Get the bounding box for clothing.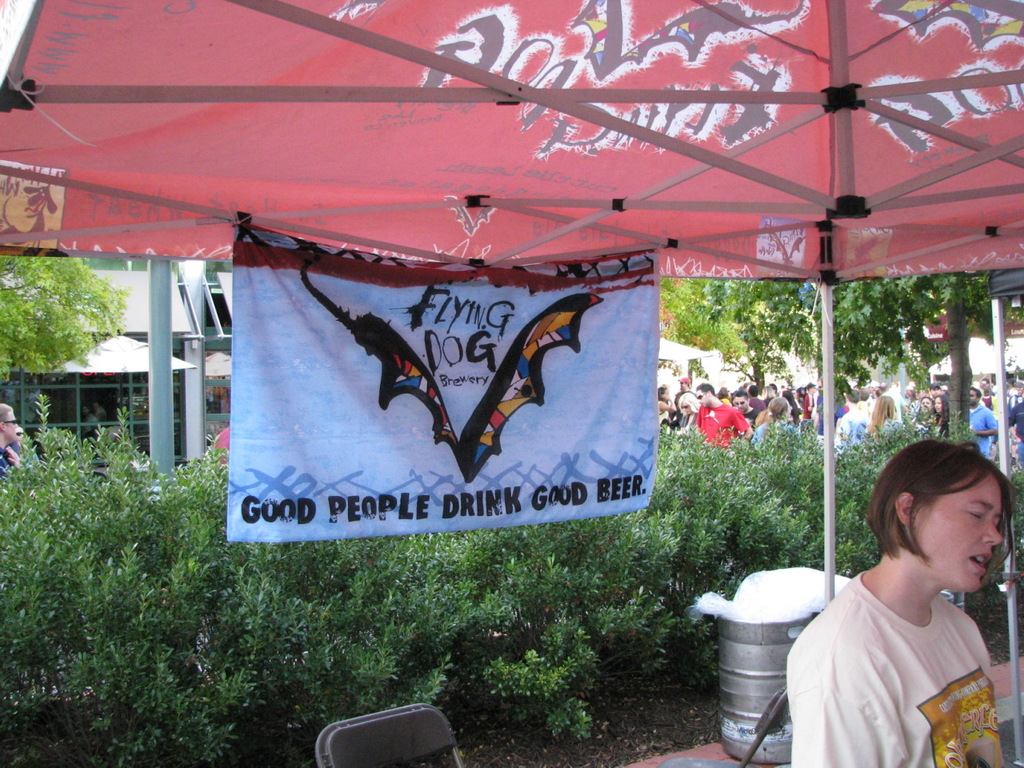
region(926, 410, 944, 430).
